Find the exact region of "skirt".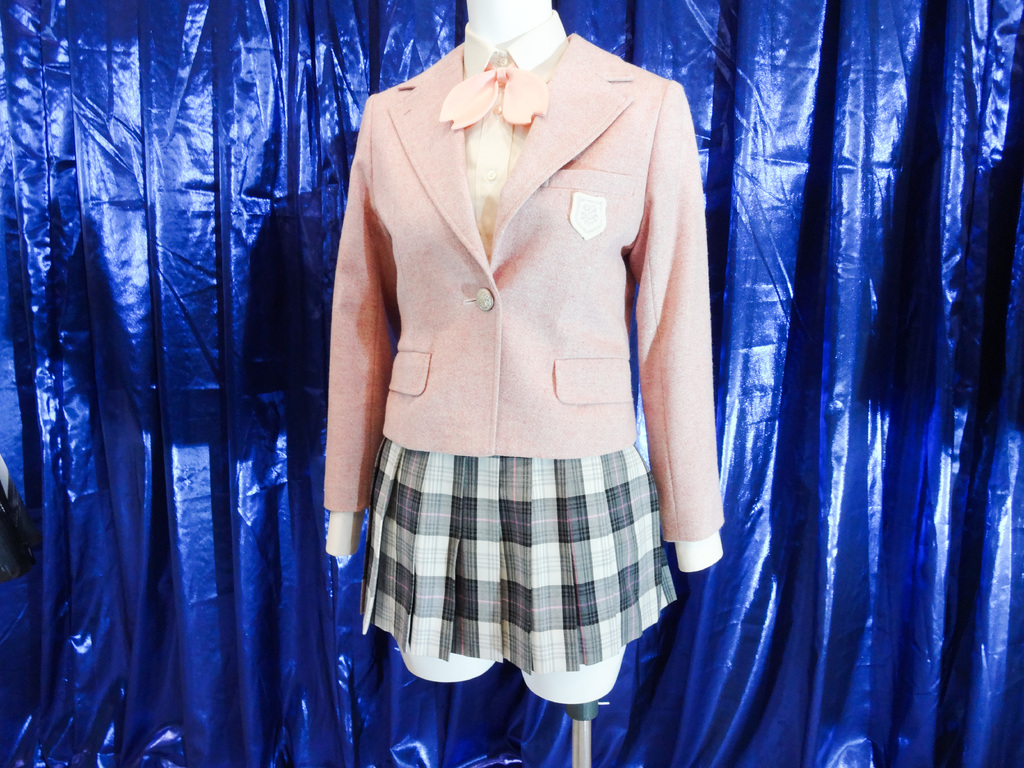
Exact region: bbox(358, 433, 678, 673).
